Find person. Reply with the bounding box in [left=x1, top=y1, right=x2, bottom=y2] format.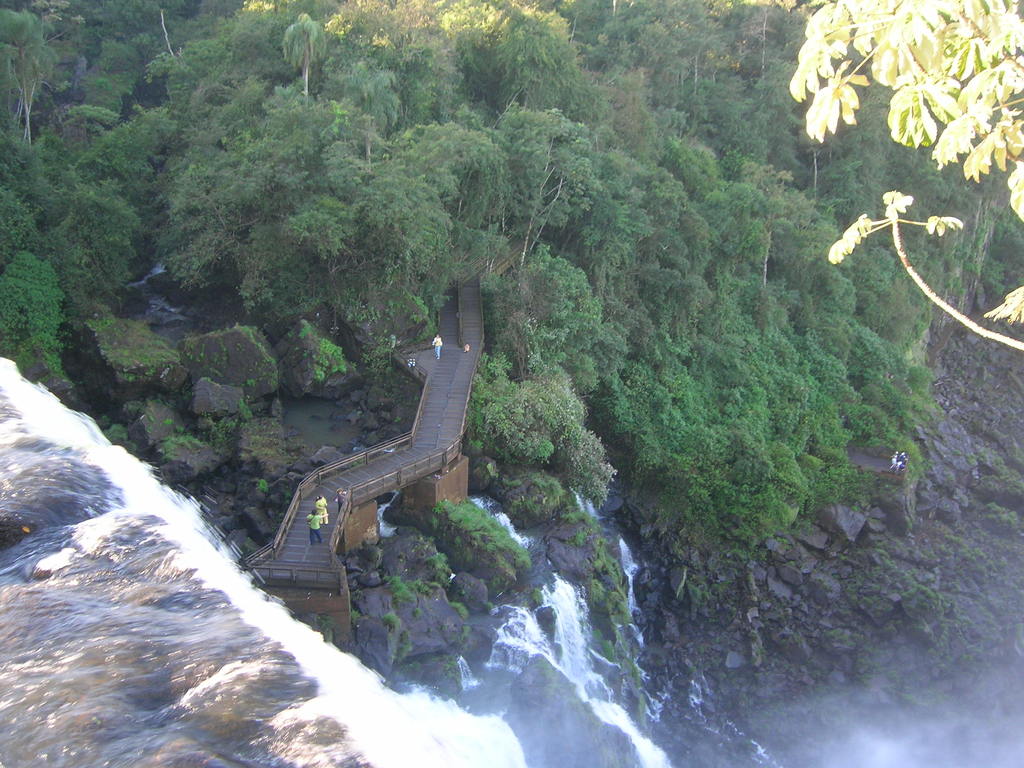
[left=895, top=450, right=914, bottom=474].
